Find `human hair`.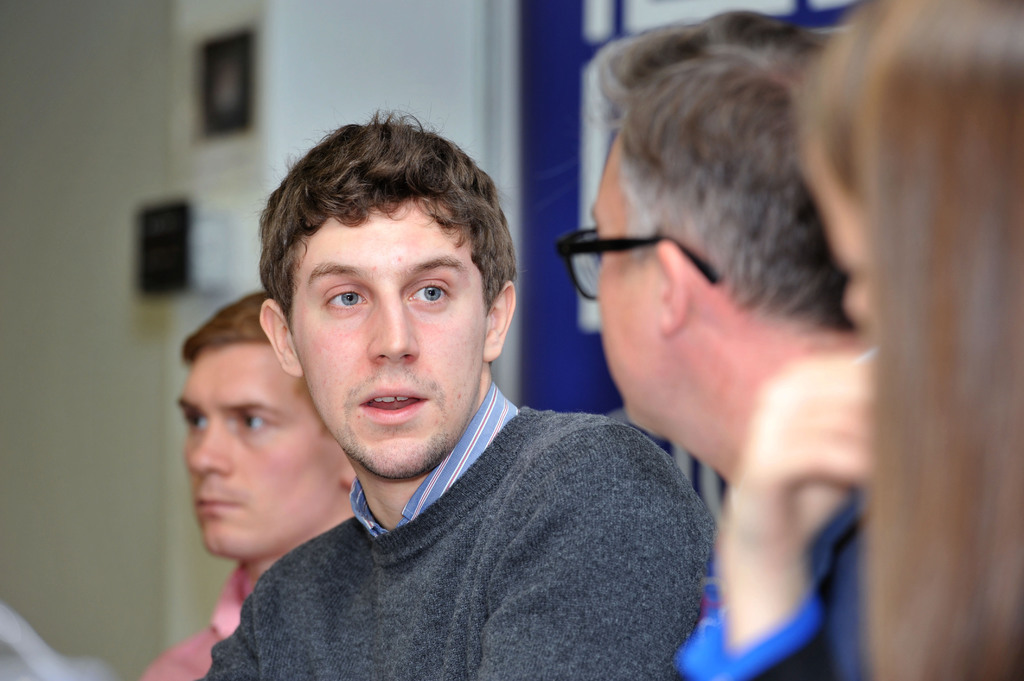
locate(789, 0, 1023, 680).
